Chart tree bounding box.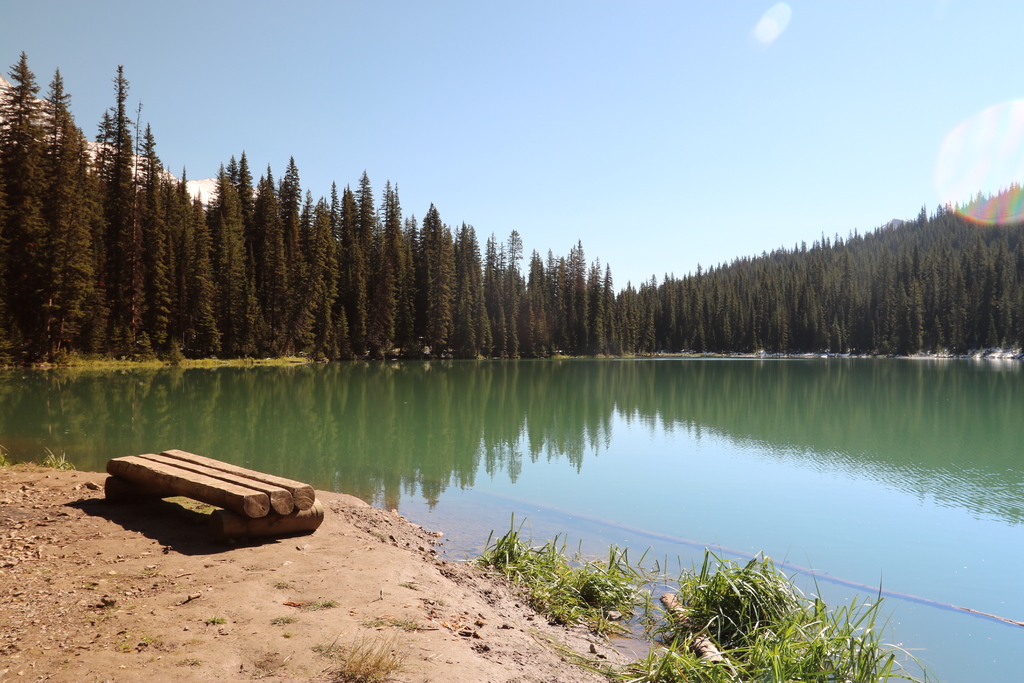
Charted: [left=633, top=281, right=660, bottom=359].
